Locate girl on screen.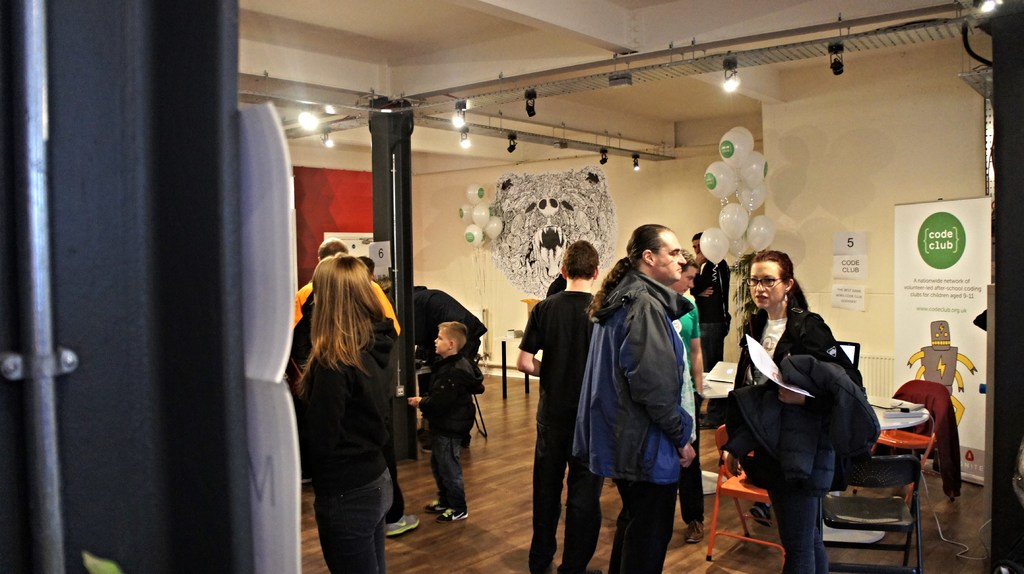
On screen at x1=289, y1=251, x2=397, y2=571.
